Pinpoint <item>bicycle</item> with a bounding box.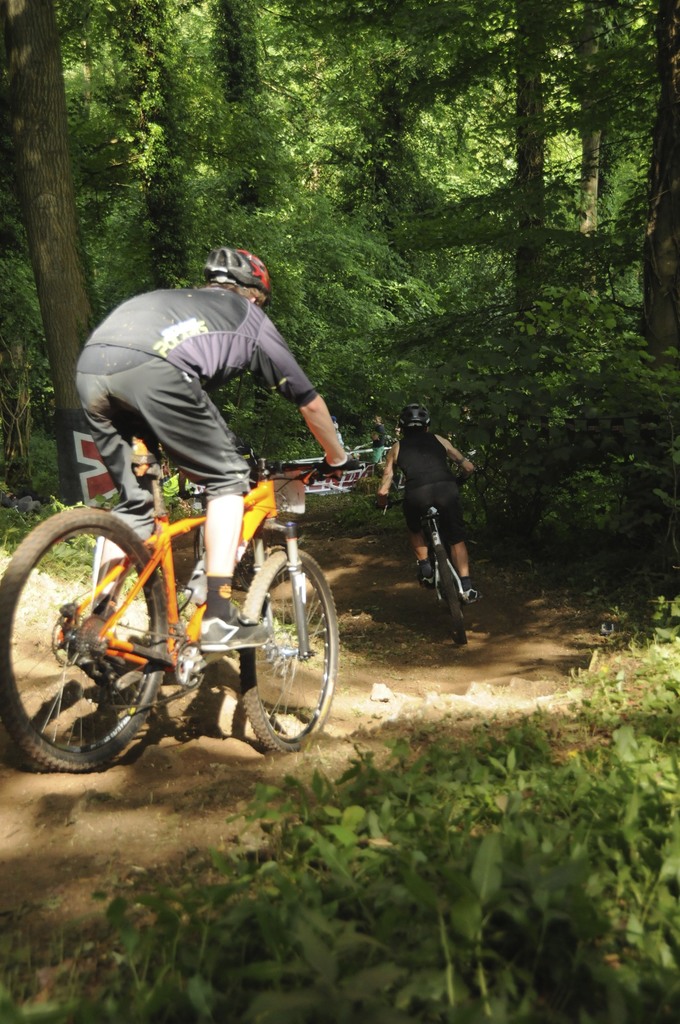
401:486:485:639.
